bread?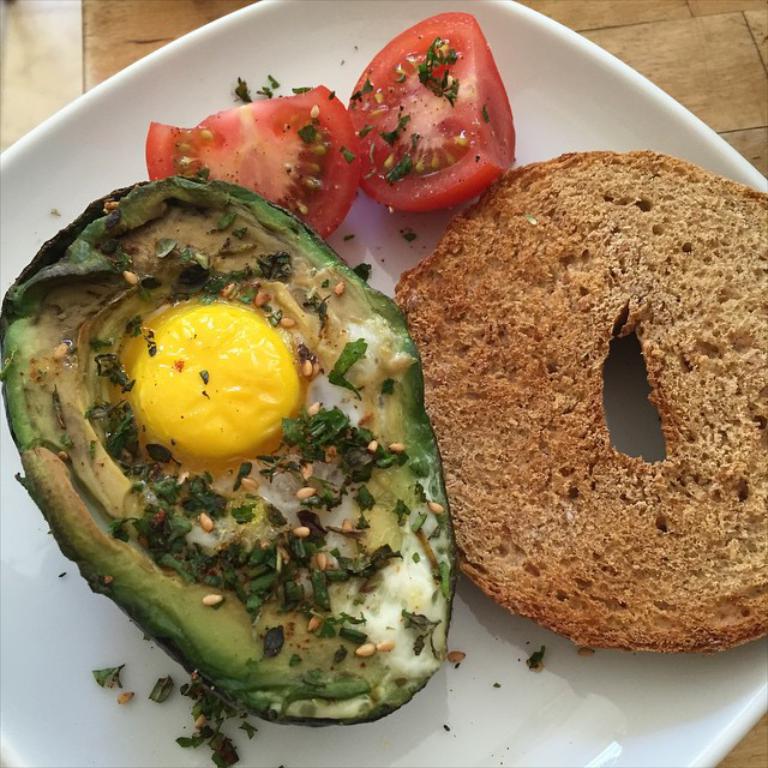
404,115,754,652
